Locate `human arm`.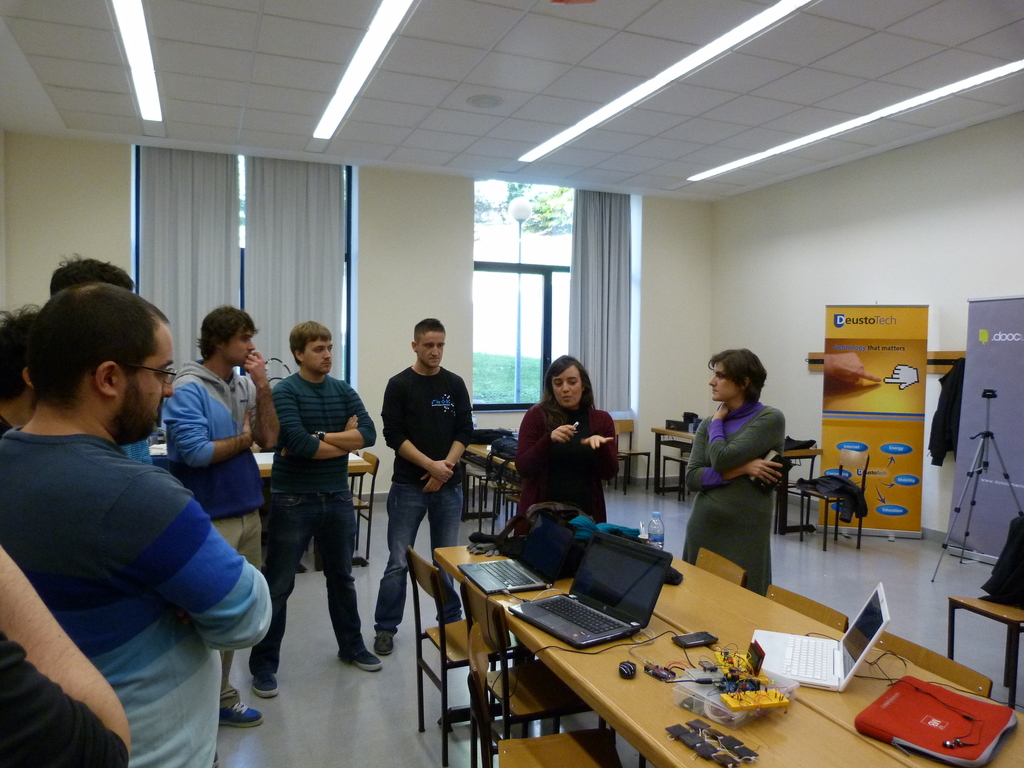
Bounding box: <region>167, 376, 259, 472</region>.
